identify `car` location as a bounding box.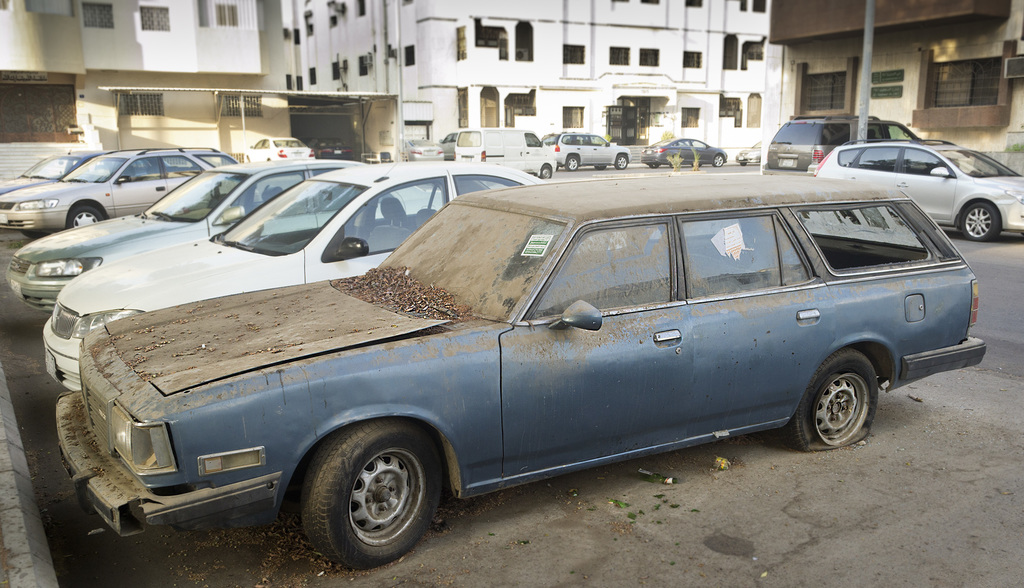
(2,157,448,314).
